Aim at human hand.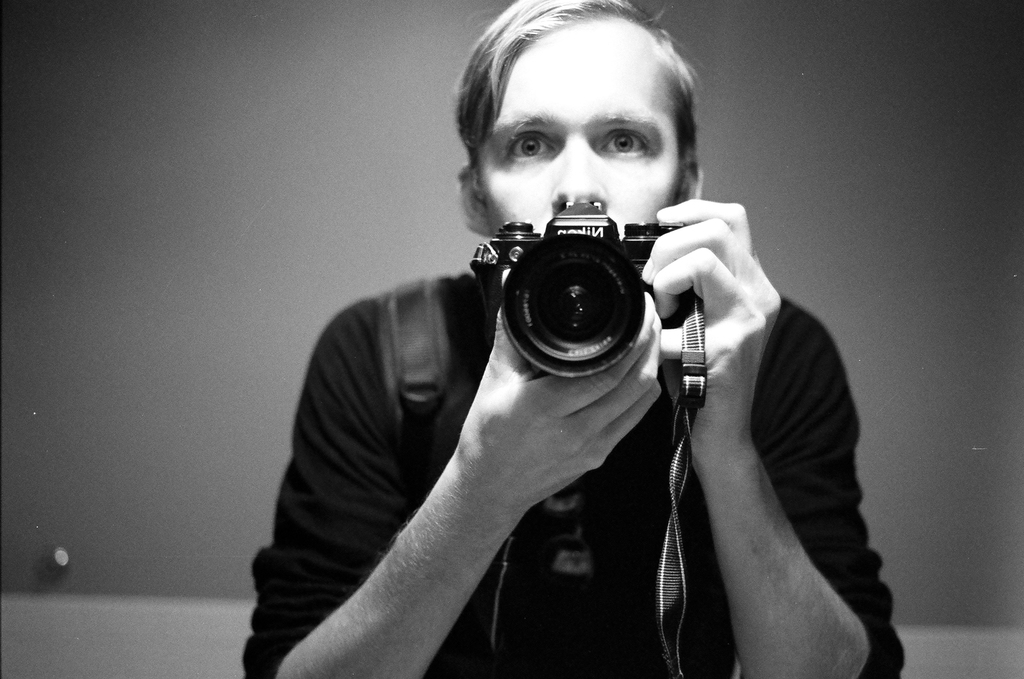
Aimed at 457, 268, 664, 510.
